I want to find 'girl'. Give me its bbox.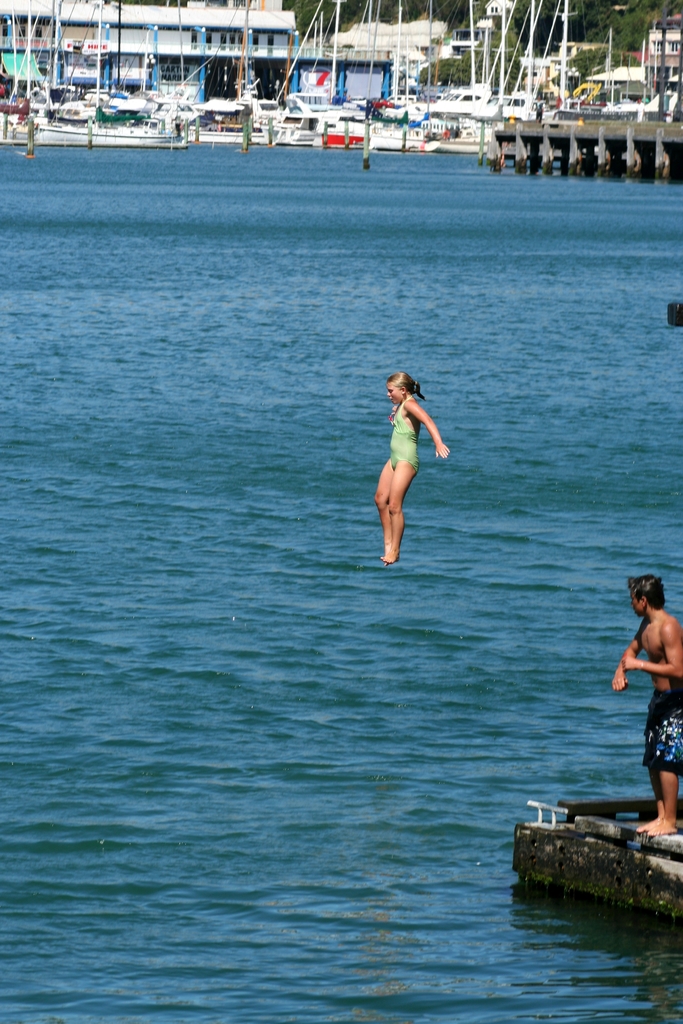
(left=374, top=403, right=447, bottom=575).
